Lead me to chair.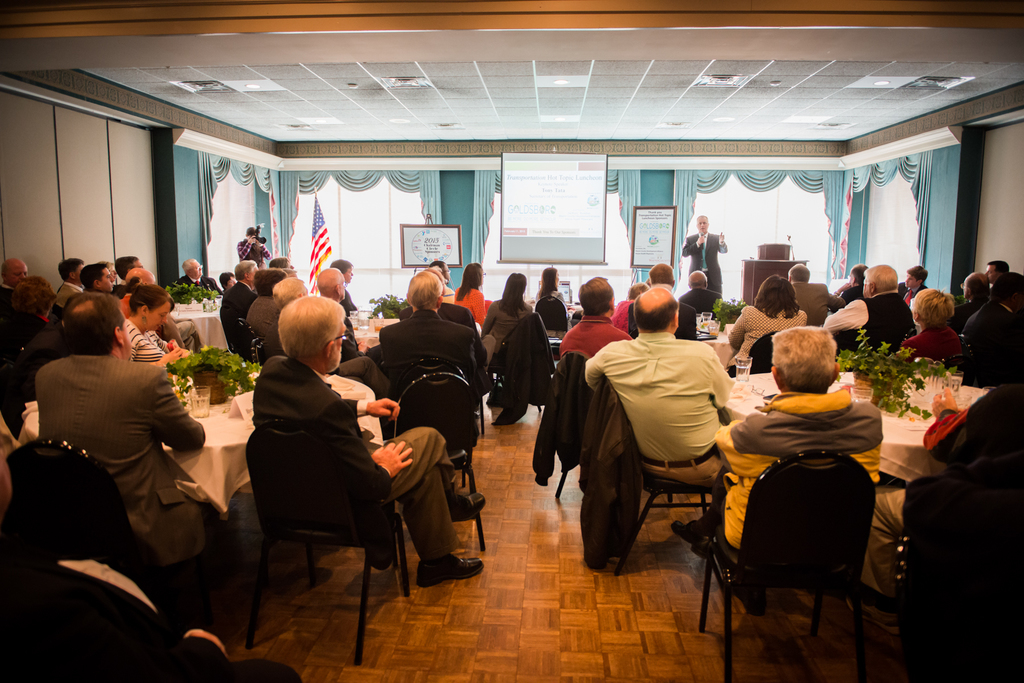
Lead to pyautogui.locateOnScreen(530, 291, 570, 345).
